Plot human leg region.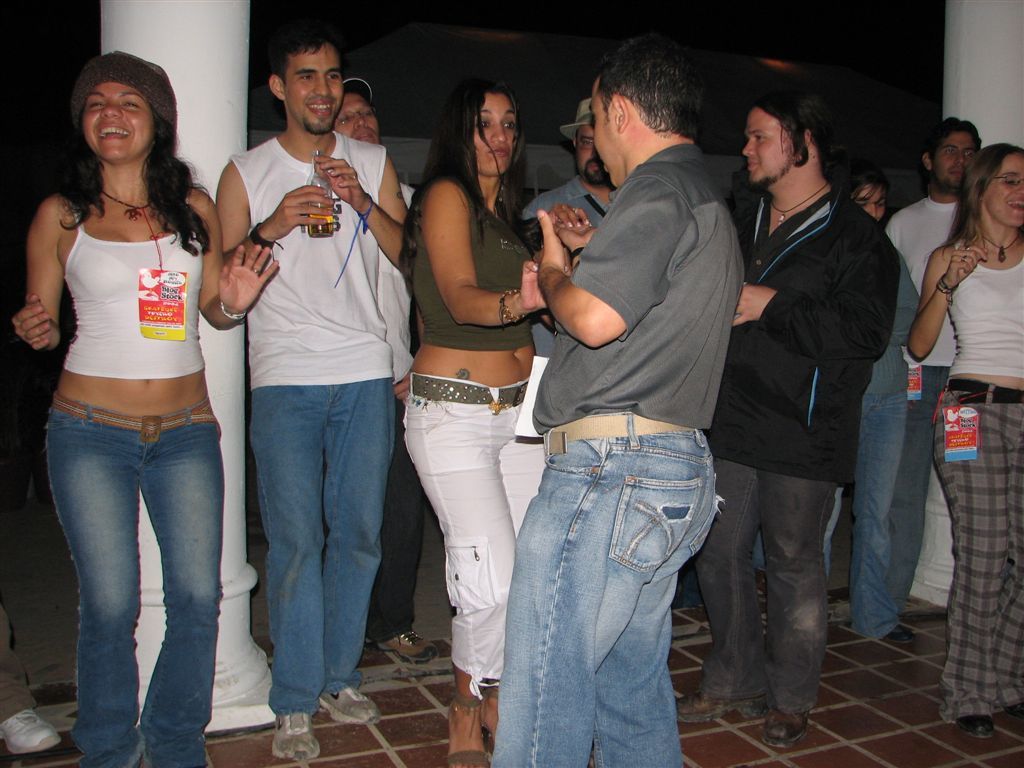
Plotted at <region>886, 365, 929, 624</region>.
